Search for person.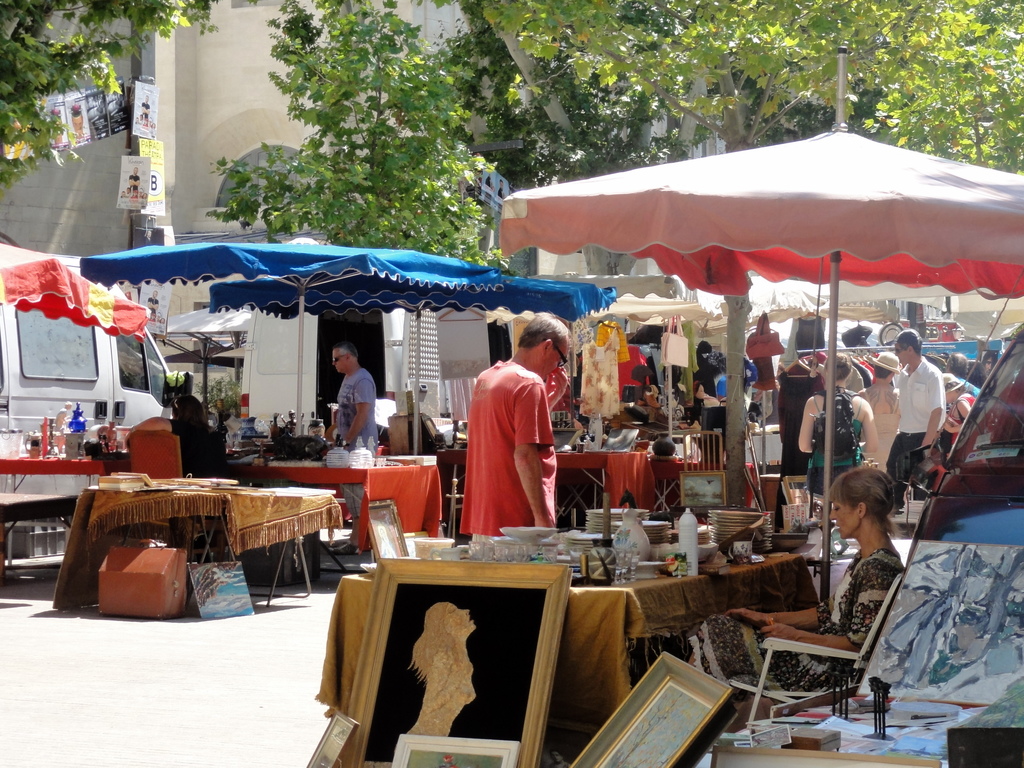
Found at box=[696, 470, 908, 701].
